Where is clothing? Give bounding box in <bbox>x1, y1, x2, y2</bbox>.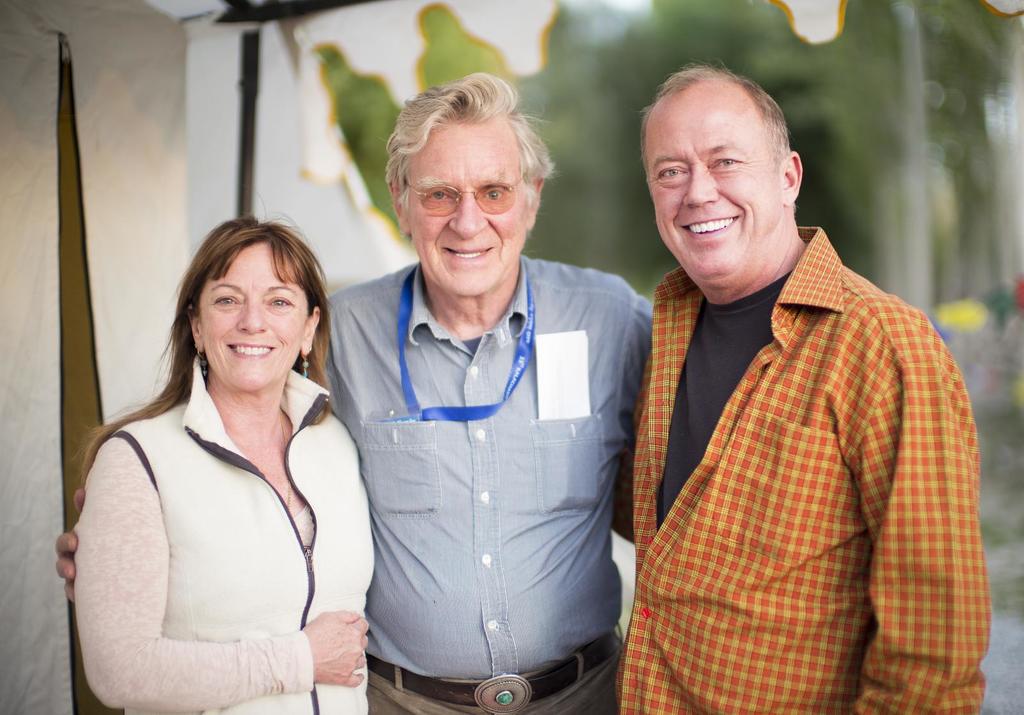
<bbox>81, 349, 376, 714</bbox>.
